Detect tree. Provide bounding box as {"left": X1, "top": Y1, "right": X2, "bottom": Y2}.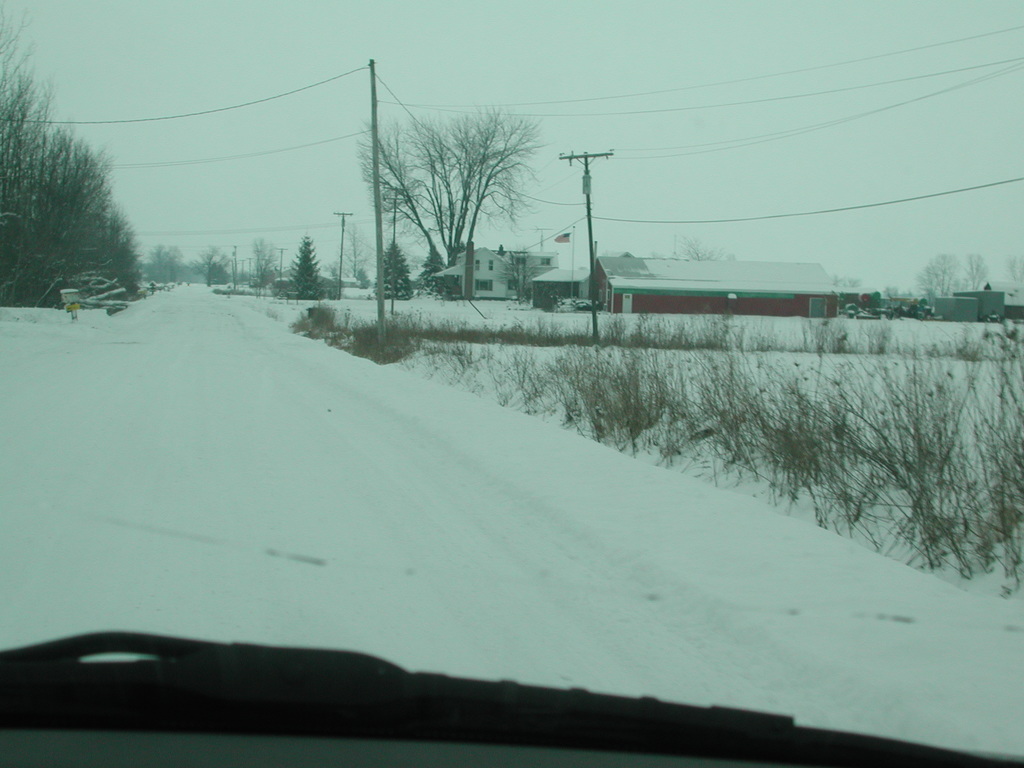
{"left": 1009, "top": 257, "right": 1018, "bottom": 285}.
